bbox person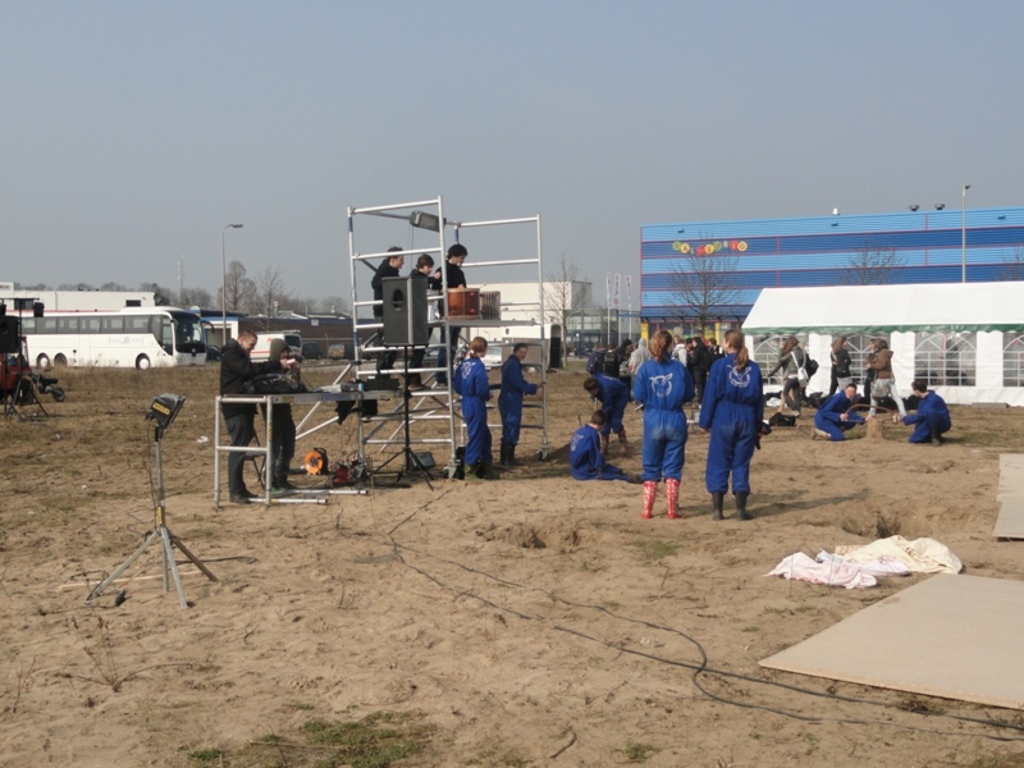
805 380 864 444
